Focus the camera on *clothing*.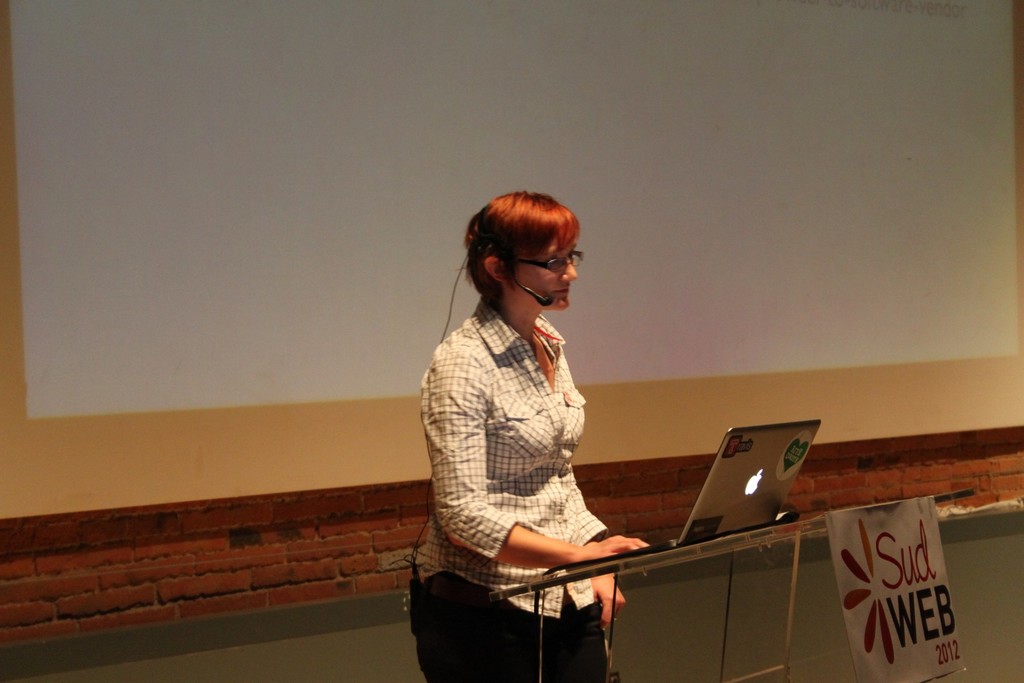
Focus region: 409:286:612:682.
